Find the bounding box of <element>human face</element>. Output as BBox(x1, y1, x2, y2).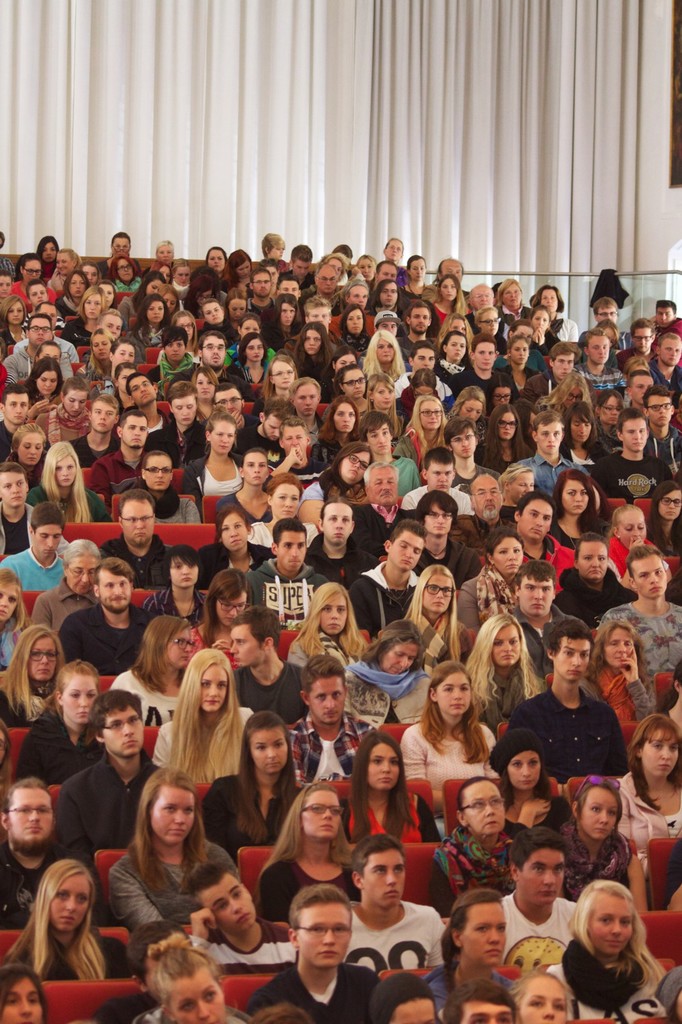
BBox(588, 332, 607, 362).
